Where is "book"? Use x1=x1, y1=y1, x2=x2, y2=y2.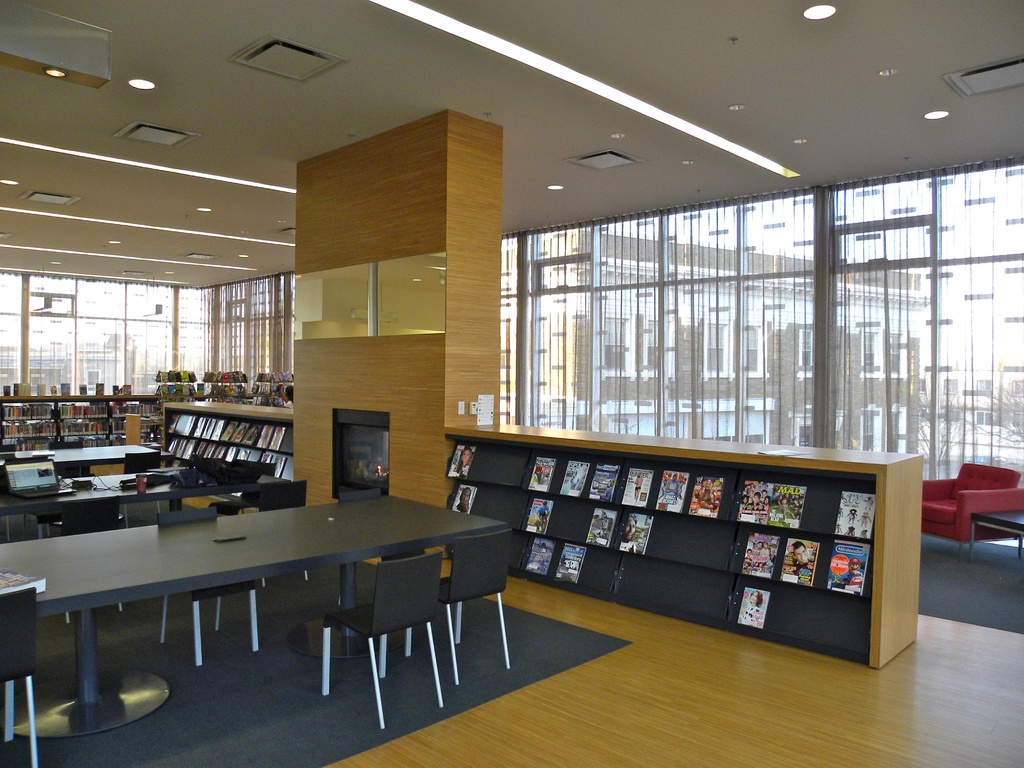
x1=764, y1=484, x2=806, y2=535.
